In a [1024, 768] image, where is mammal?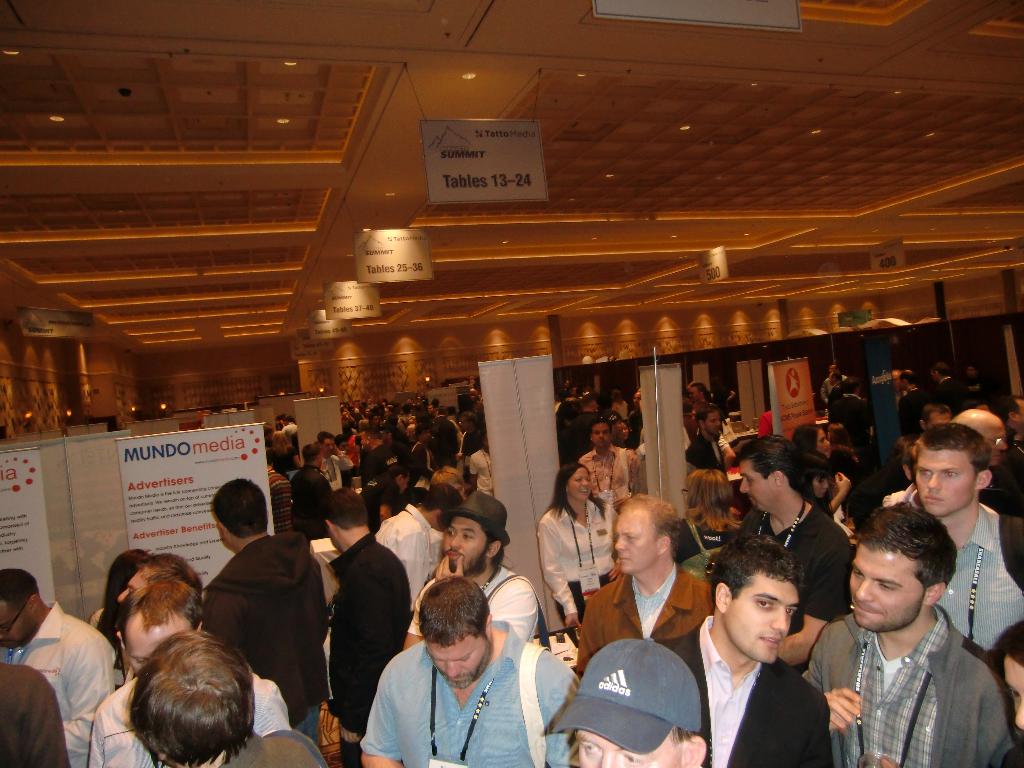
detection(834, 375, 877, 468).
